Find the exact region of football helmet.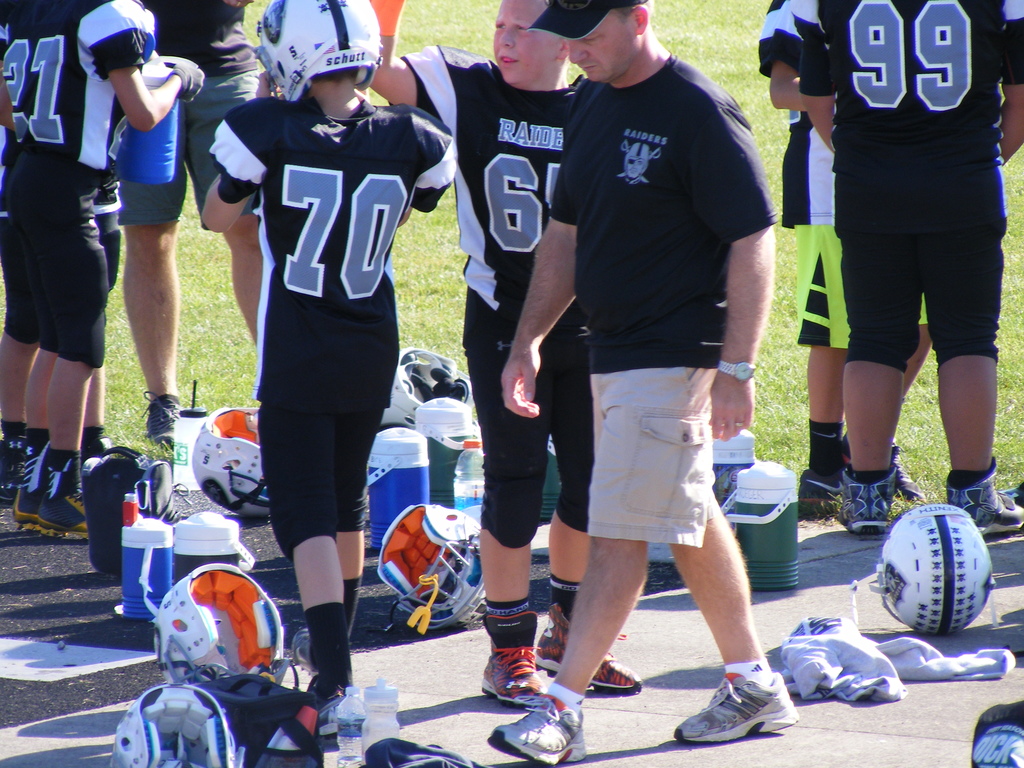
Exact region: select_region(255, 0, 377, 103).
